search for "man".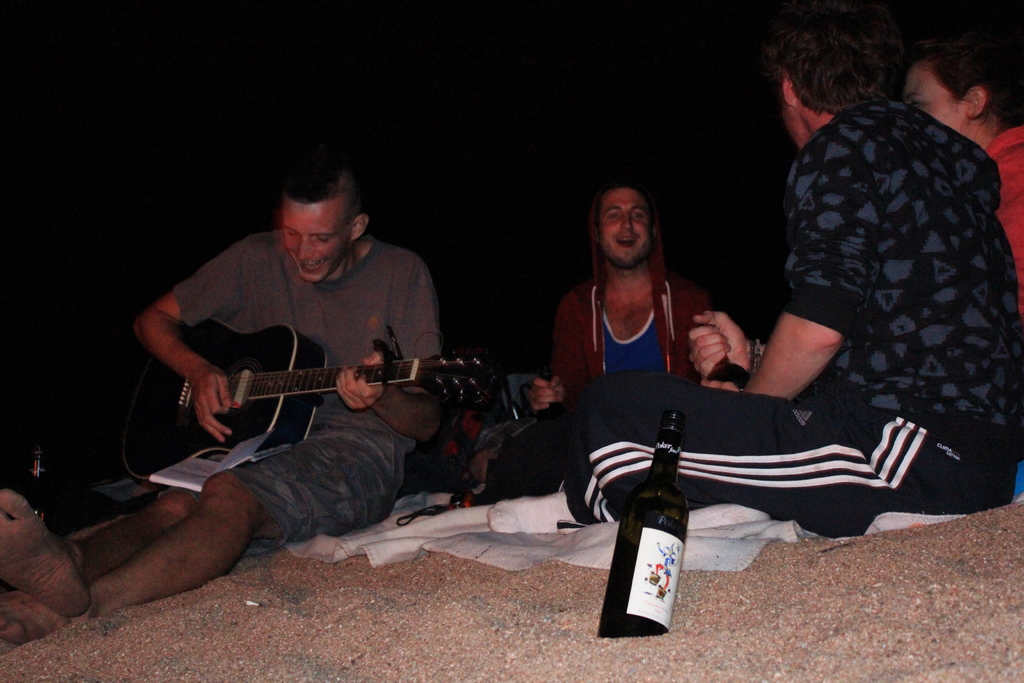
Found at [563,24,1023,545].
